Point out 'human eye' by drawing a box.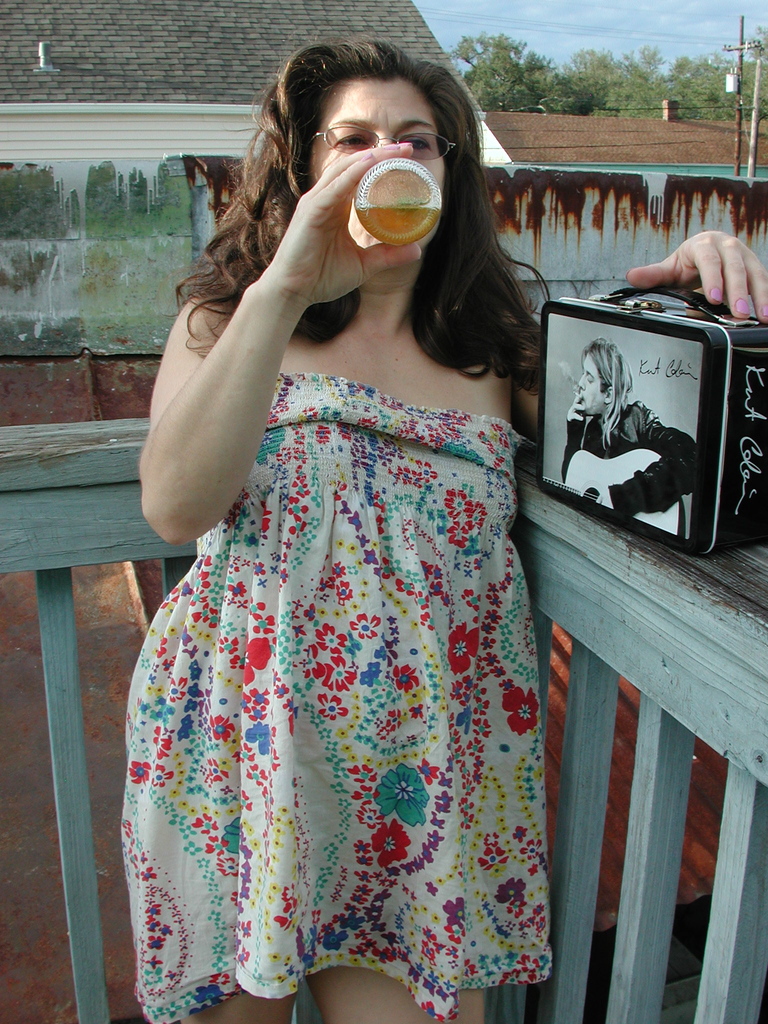
l=333, t=132, r=371, b=151.
